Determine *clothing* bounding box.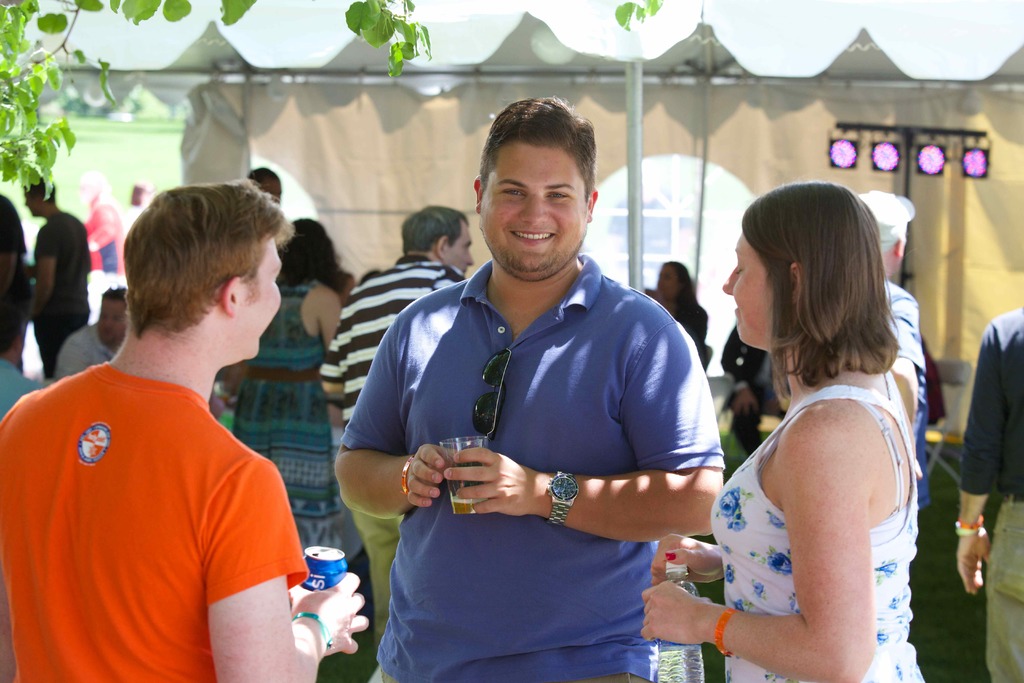
Determined: locate(56, 317, 127, 386).
